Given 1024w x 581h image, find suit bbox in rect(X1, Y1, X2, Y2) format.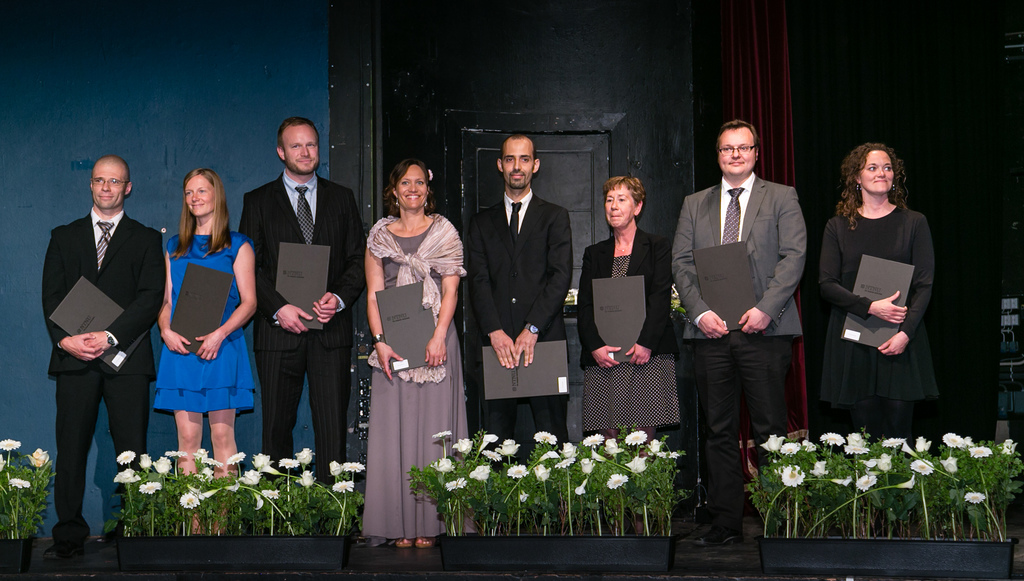
rect(582, 223, 670, 357).
